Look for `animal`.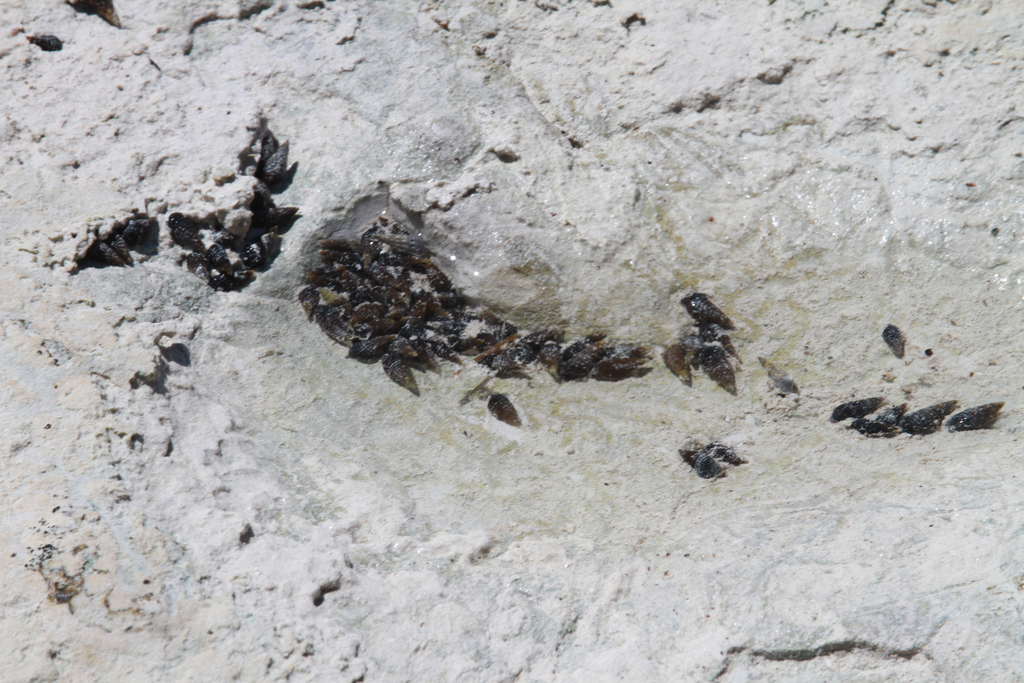
Found: {"left": 903, "top": 395, "right": 958, "bottom": 436}.
